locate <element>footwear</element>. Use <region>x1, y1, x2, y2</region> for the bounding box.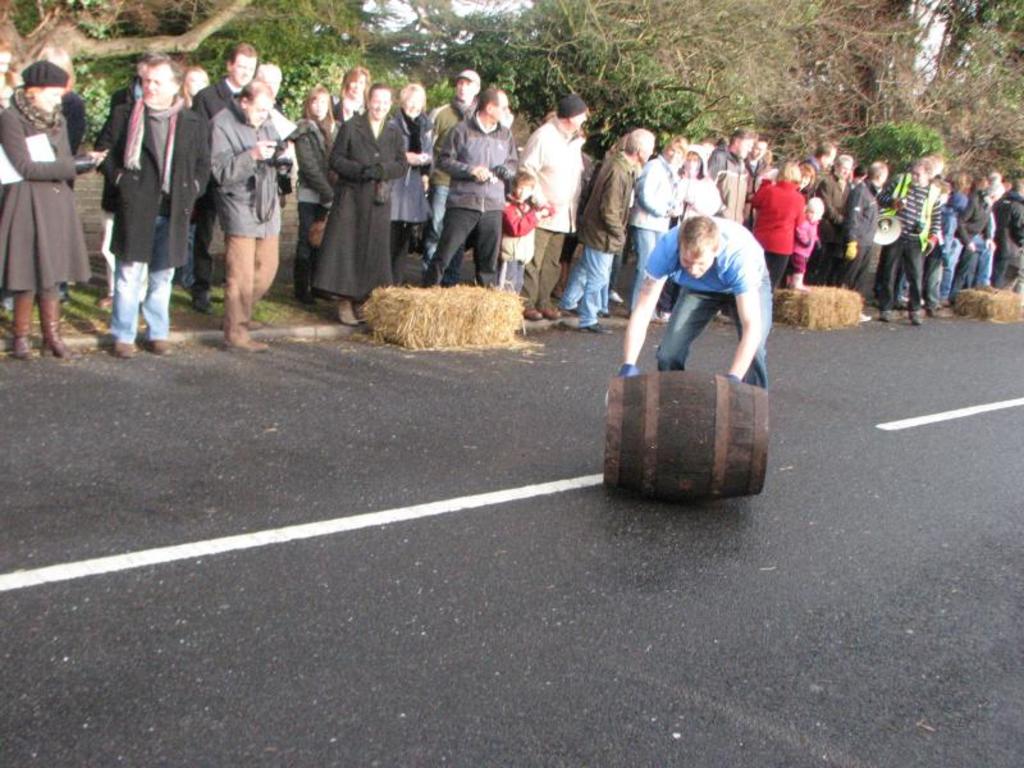
<region>356, 305, 370, 324</region>.
